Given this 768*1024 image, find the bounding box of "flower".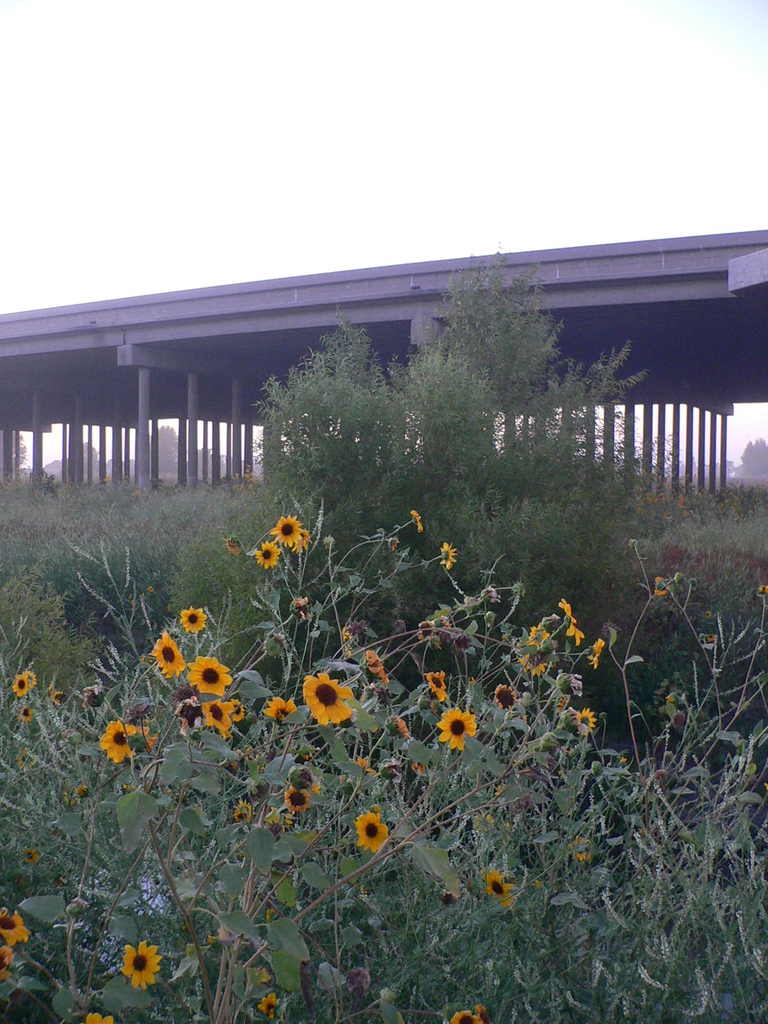
[291, 528, 316, 556].
